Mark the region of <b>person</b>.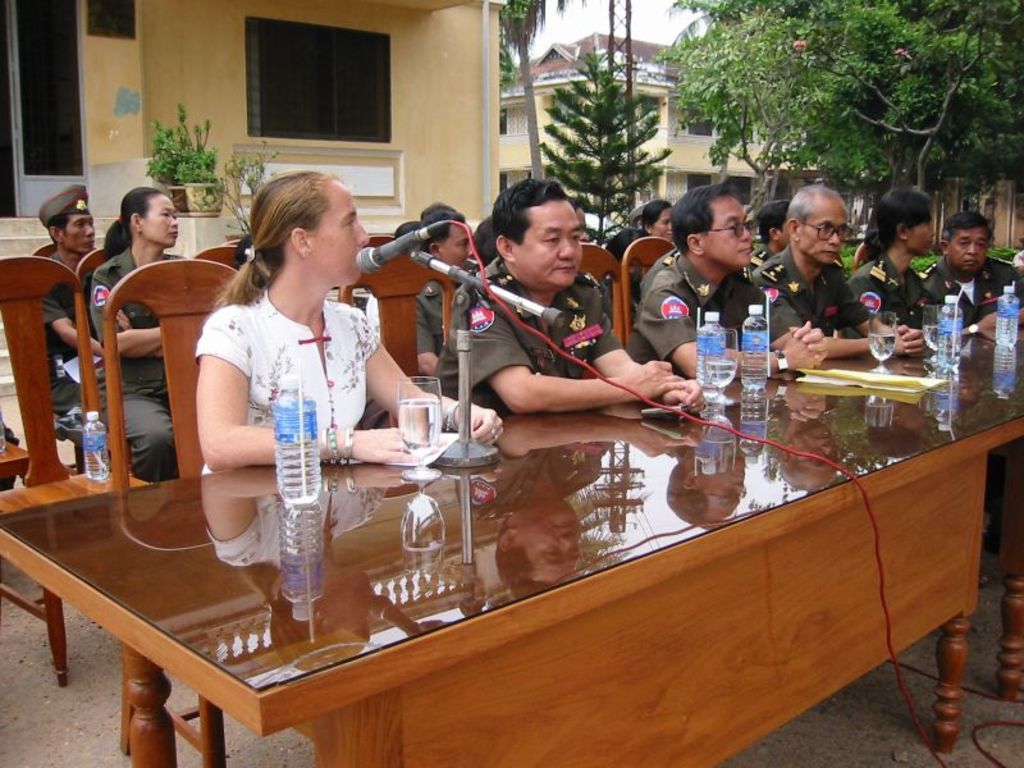
Region: l=751, t=186, r=927, b=364.
